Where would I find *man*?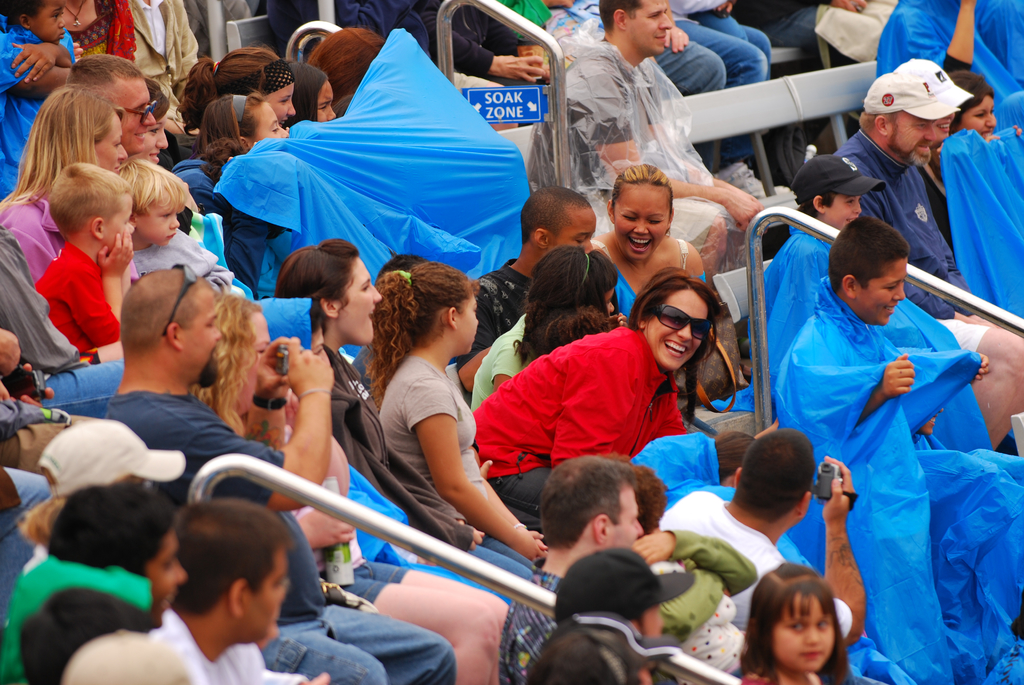
At [x1=141, y1=496, x2=316, y2=684].
